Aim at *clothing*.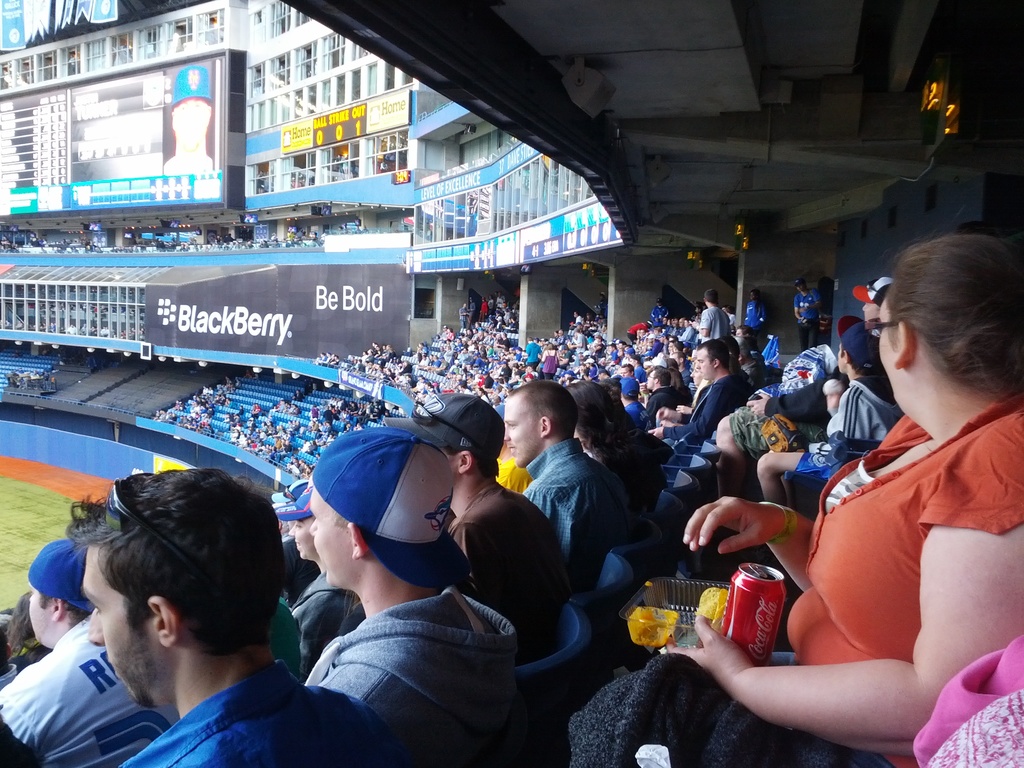
Aimed at [x1=268, y1=598, x2=305, y2=677].
